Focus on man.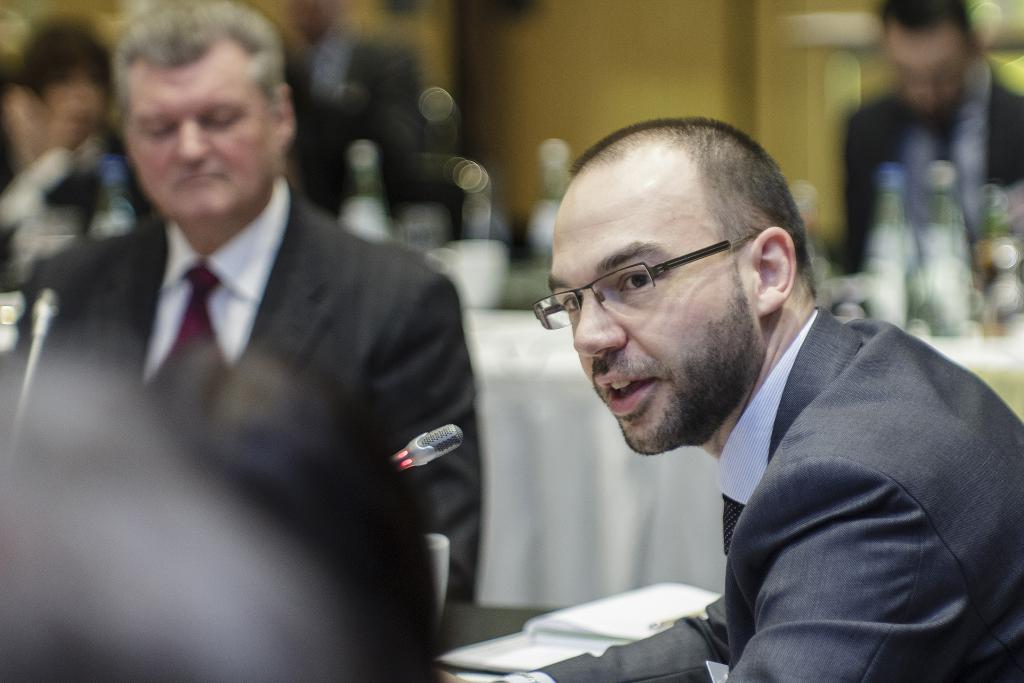
Focused at 15:0:483:606.
